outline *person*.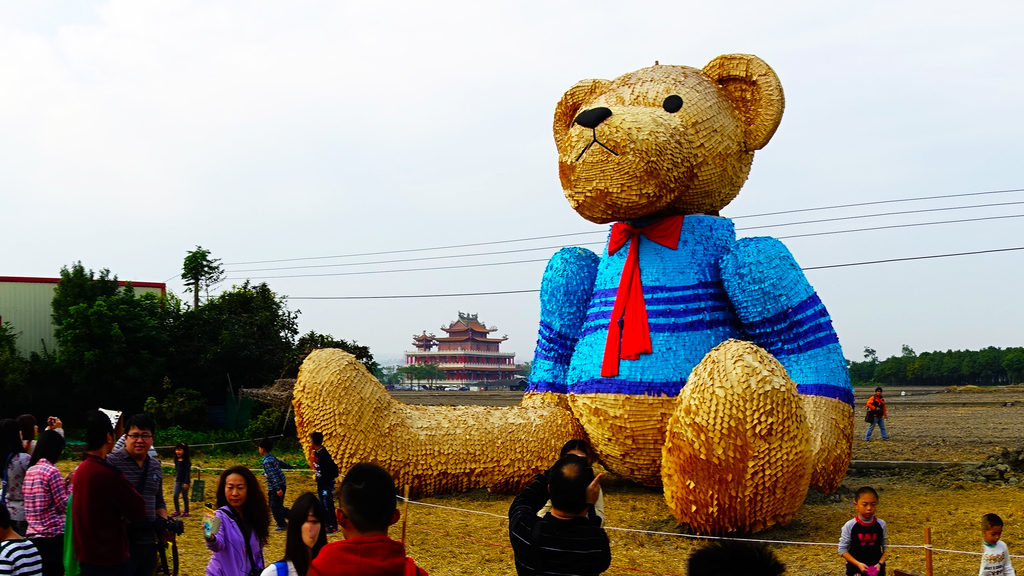
Outline: {"x1": 200, "y1": 467, "x2": 274, "y2": 575}.
